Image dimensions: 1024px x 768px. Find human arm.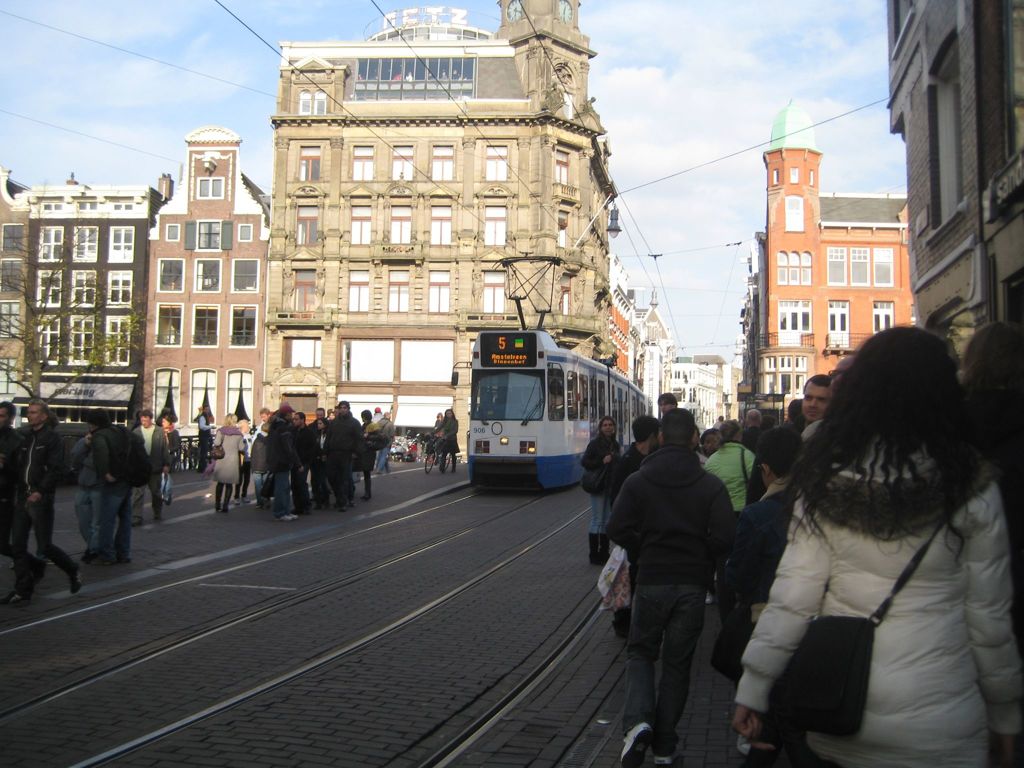
select_region(282, 422, 309, 476).
